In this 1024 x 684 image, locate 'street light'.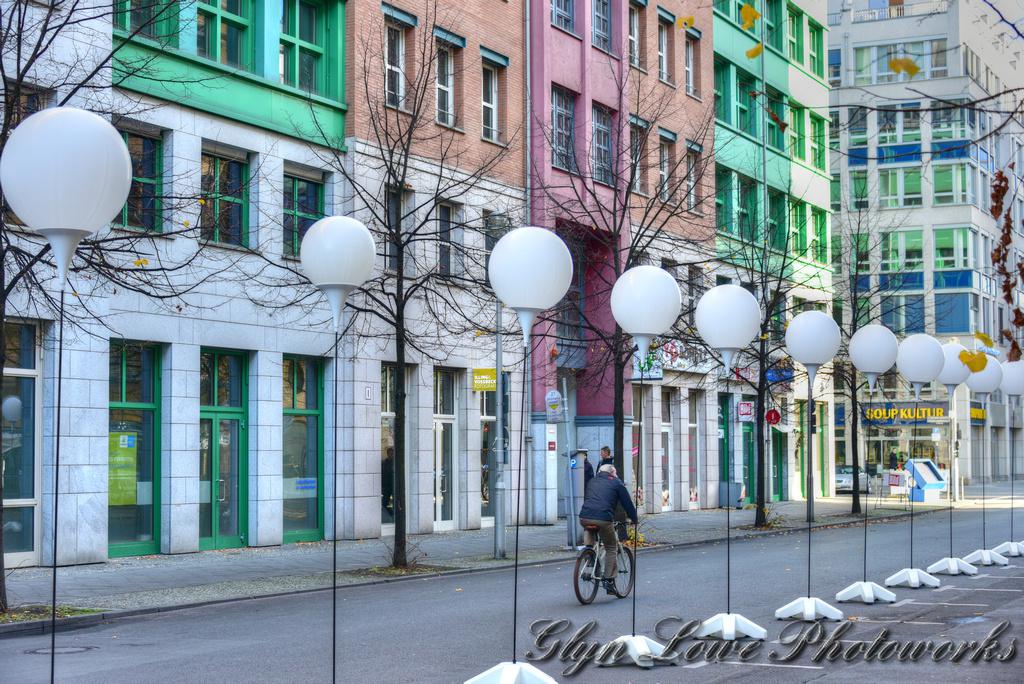
Bounding box: (x1=997, y1=354, x2=1023, y2=559).
